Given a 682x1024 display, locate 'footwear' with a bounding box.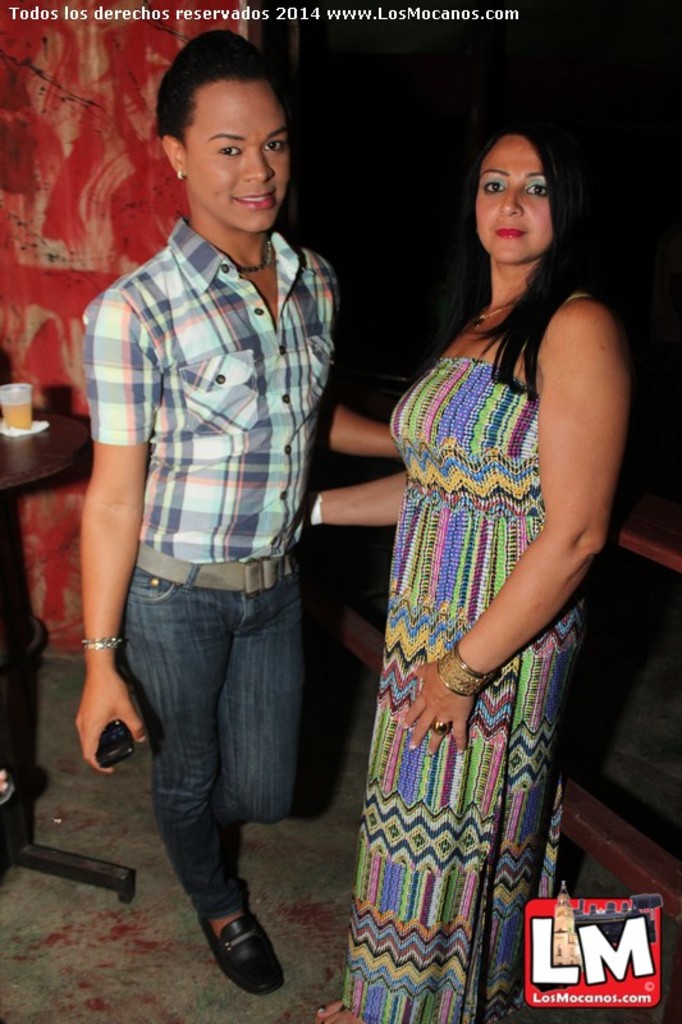
Located: rect(193, 908, 276, 1004).
